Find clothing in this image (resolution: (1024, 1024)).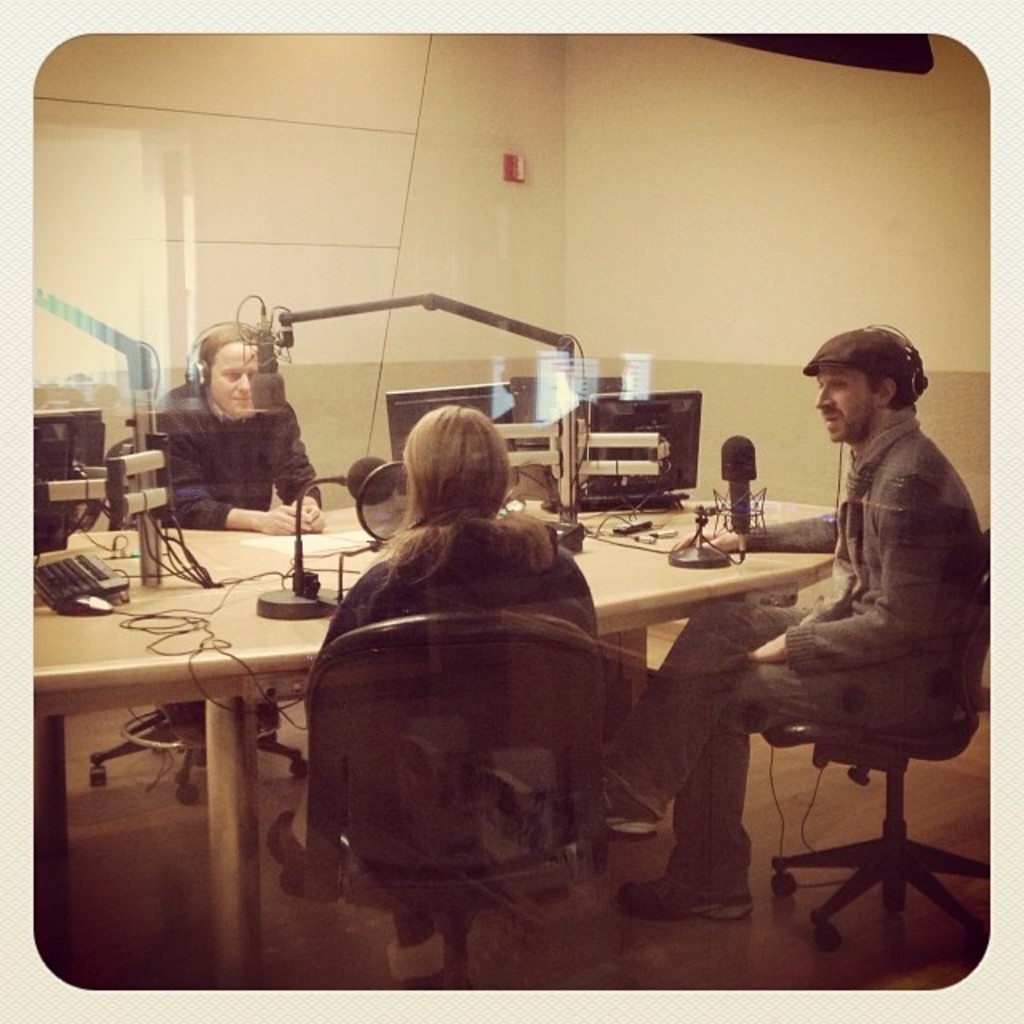
l=166, t=400, r=317, b=541.
